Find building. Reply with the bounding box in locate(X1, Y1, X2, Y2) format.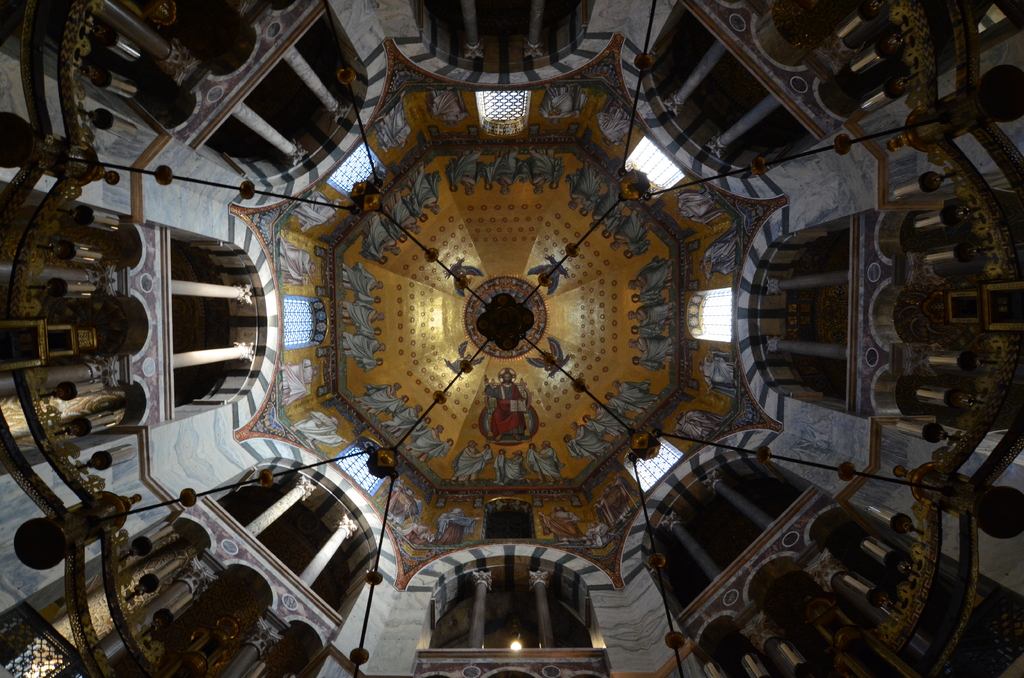
locate(0, 24, 1023, 670).
